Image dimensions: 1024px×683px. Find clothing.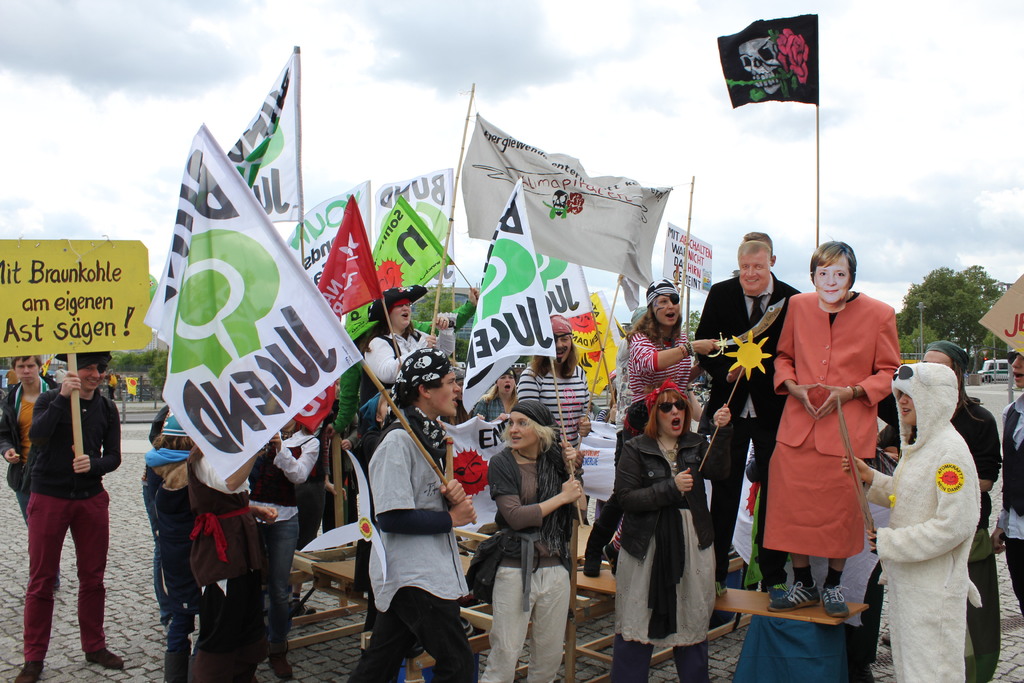
[left=582, top=323, right=707, bottom=561].
